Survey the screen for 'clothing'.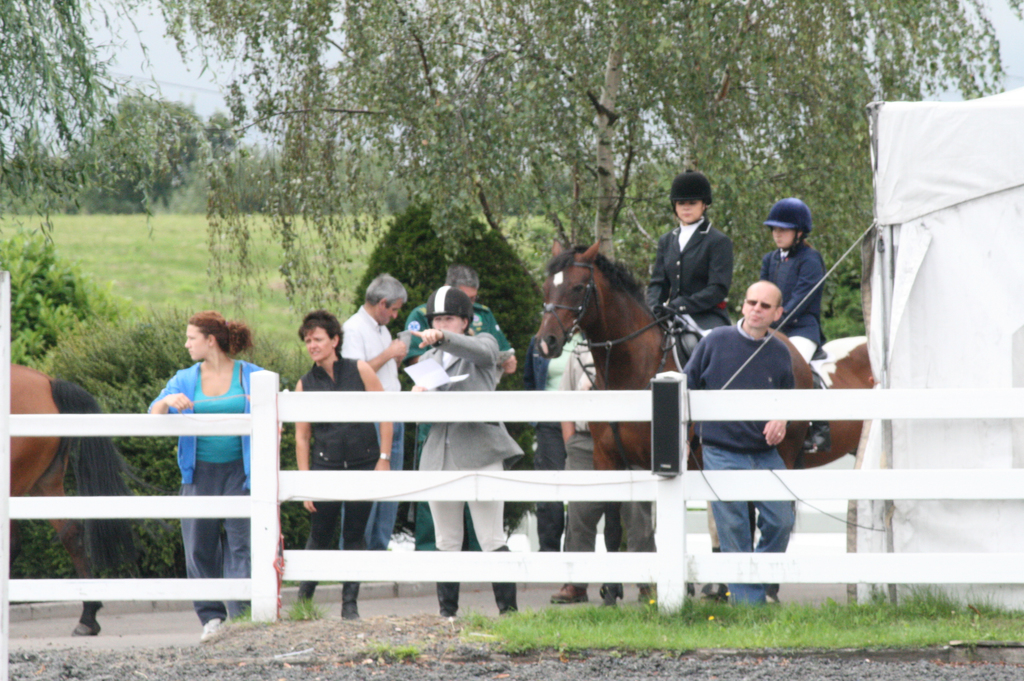
Survey found: [762,239,825,374].
